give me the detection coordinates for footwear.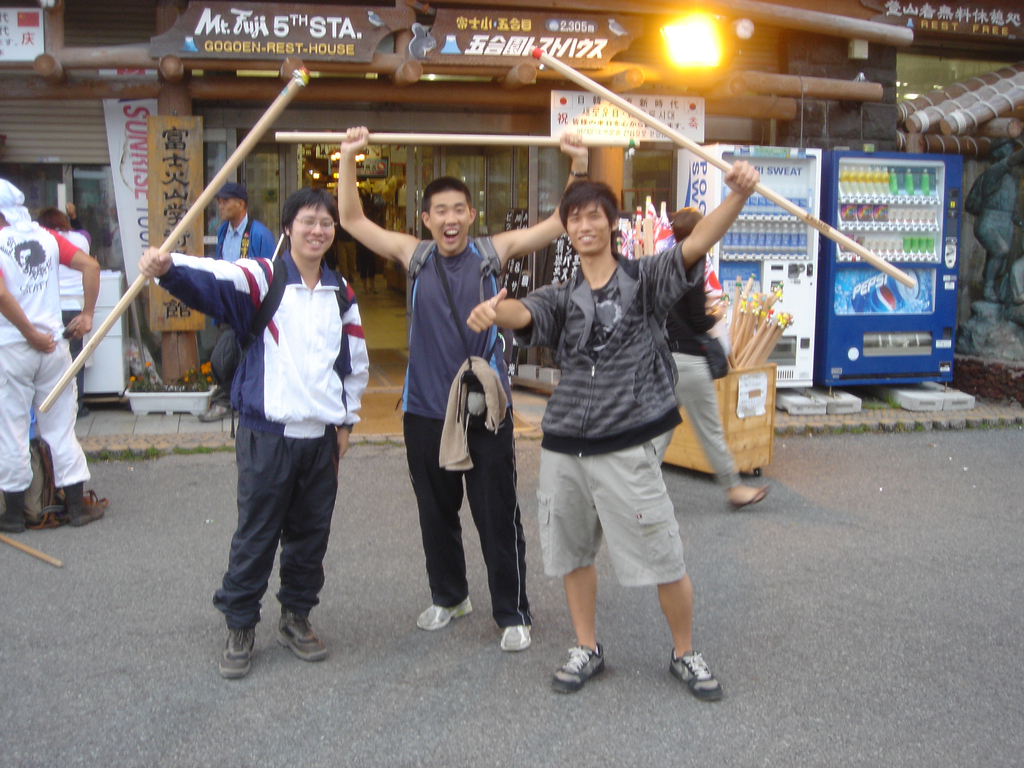
226/625/255/680.
